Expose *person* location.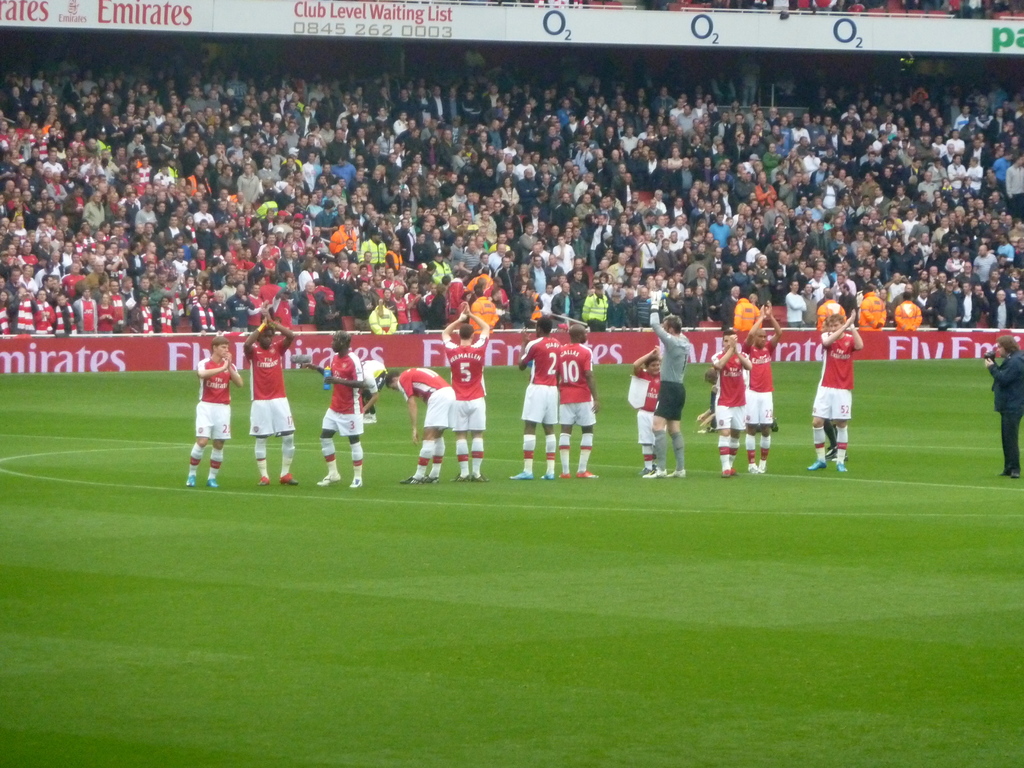
Exposed at 239 305 300 486.
